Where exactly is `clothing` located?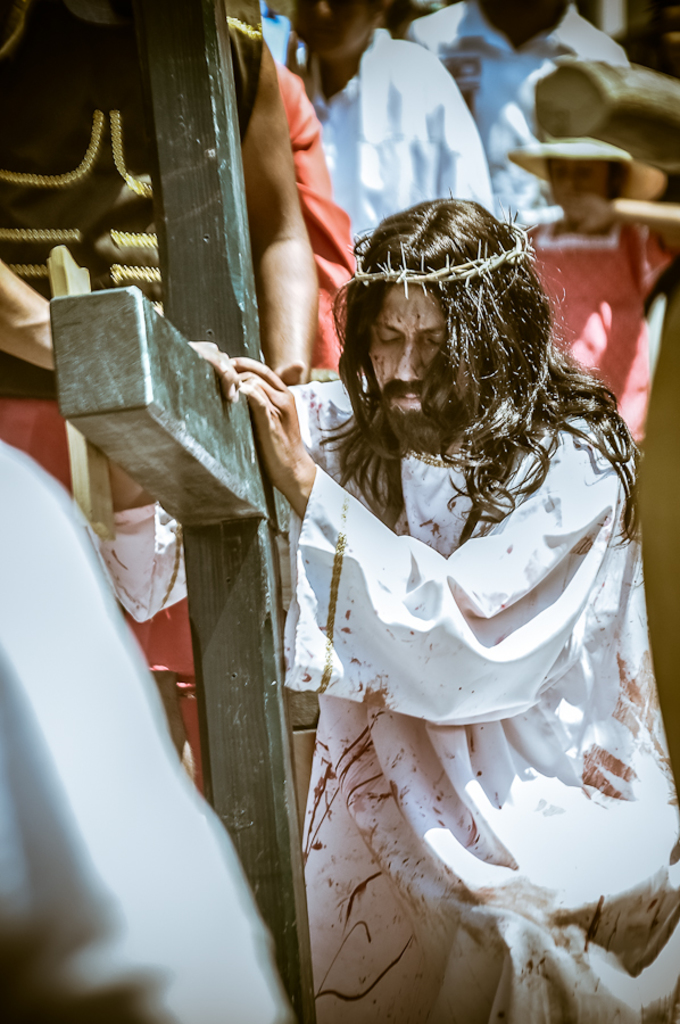
Its bounding box is x1=24 y1=63 x2=364 y2=765.
